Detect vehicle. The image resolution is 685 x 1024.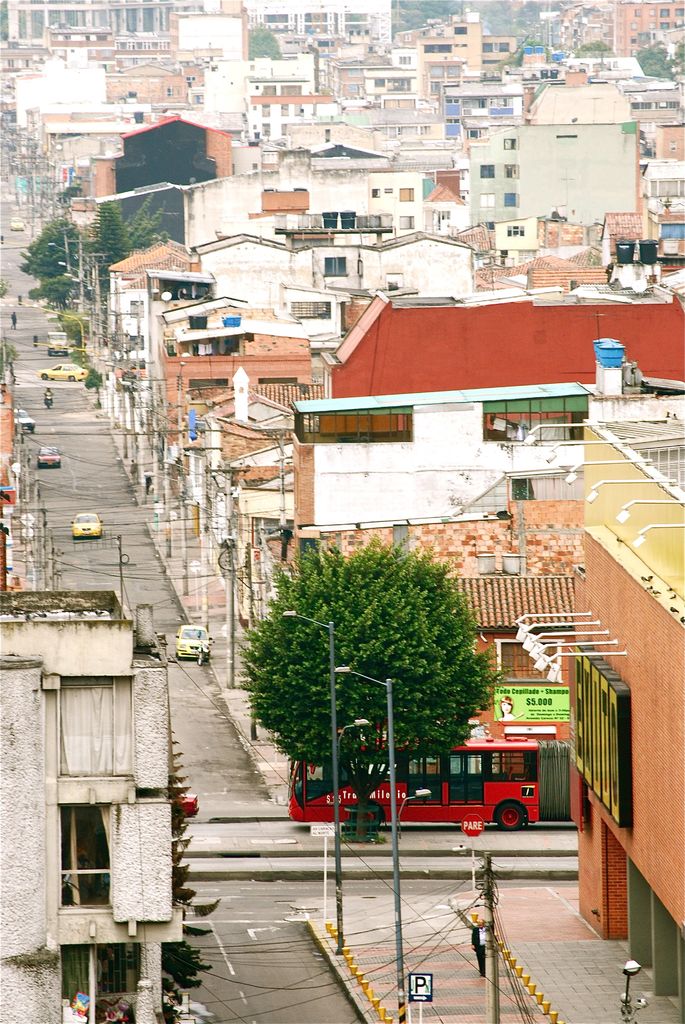
{"x1": 45, "y1": 393, "x2": 52, "y2": 410}.
